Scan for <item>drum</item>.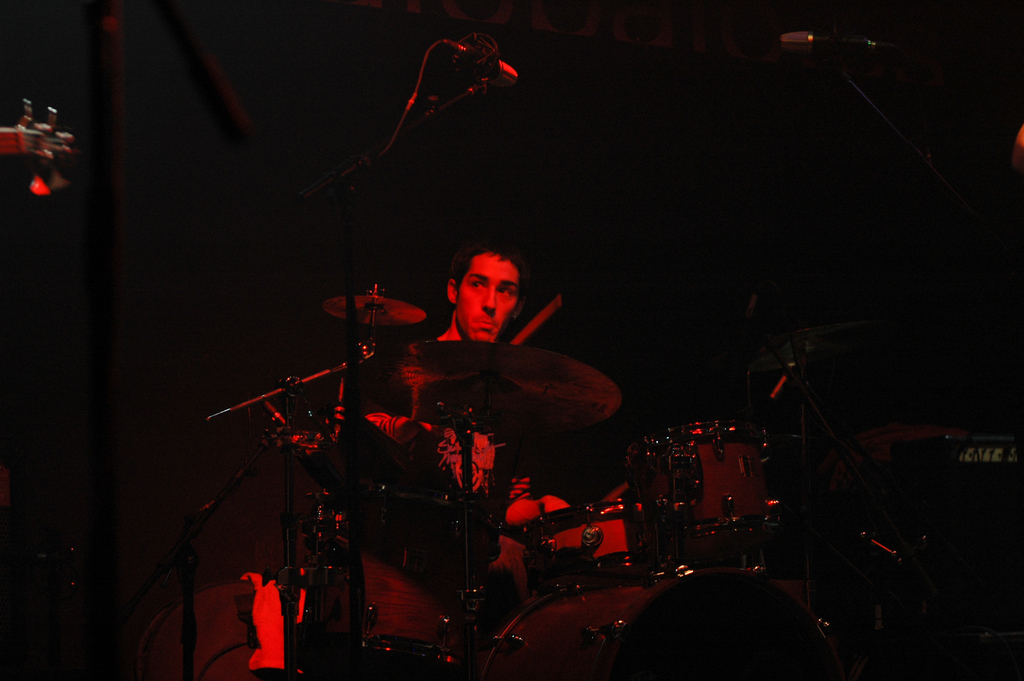
Scan result: (483,556,806,680).
